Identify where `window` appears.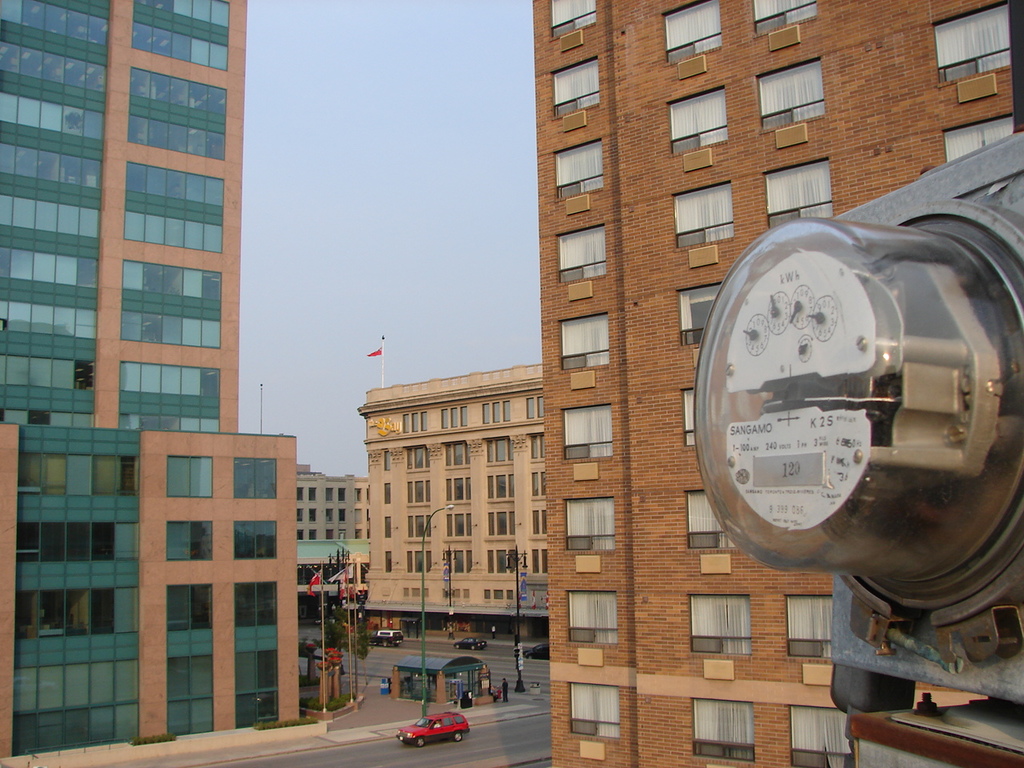
Appears at l=935, t=4, r=1011, b=82.
